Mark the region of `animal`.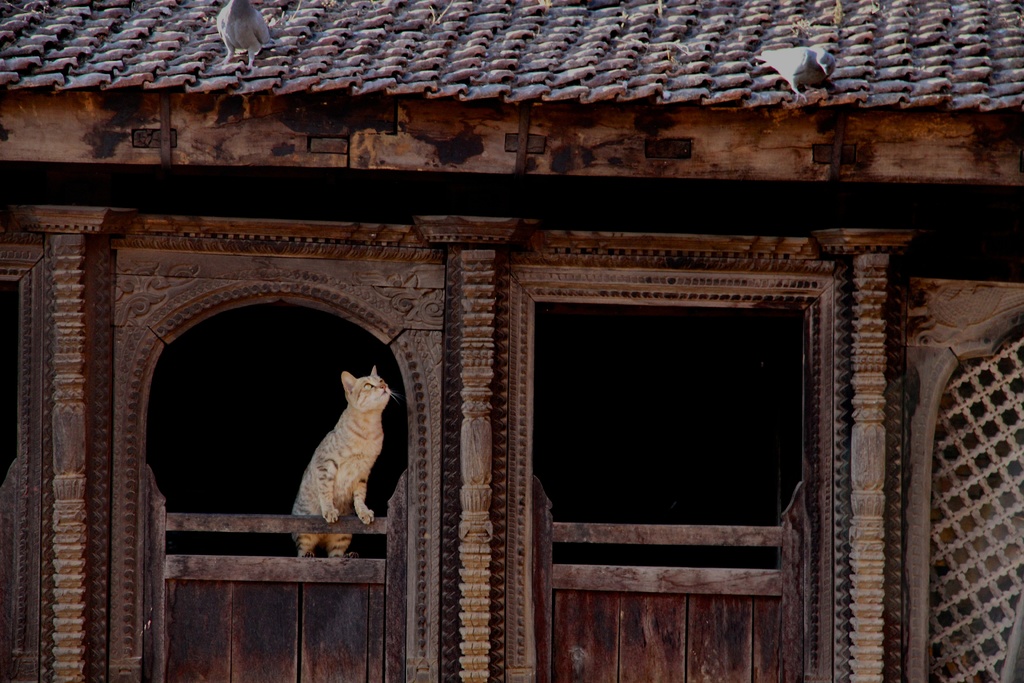
Region: {"left": 289, "top": 361, "right": 399, "bottom": 559}.
